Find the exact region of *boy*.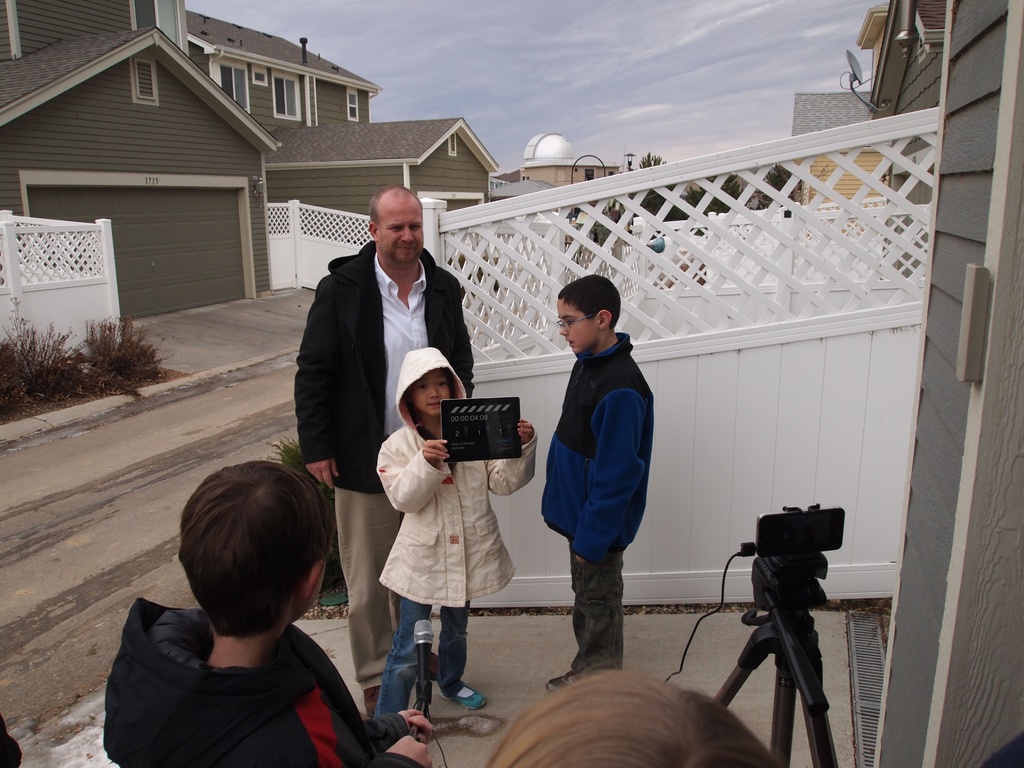
Exact region: left=88, top=454, right=394, bottom=760.
